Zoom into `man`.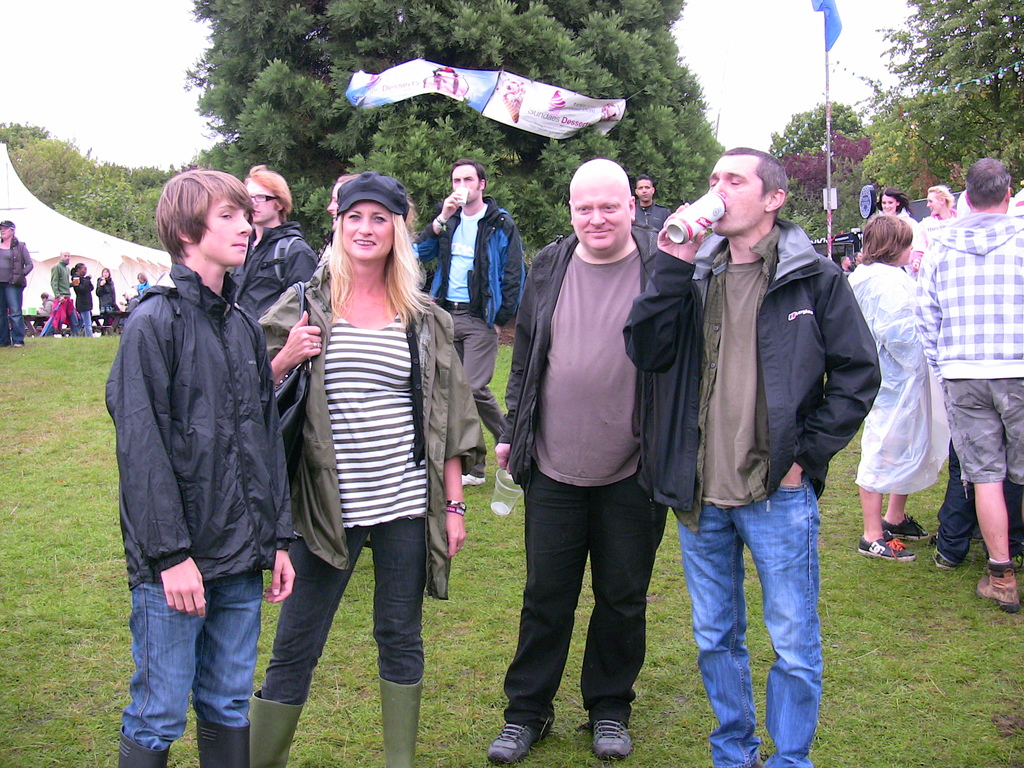
Zoom target: <box>222,158,317,324</box>.
